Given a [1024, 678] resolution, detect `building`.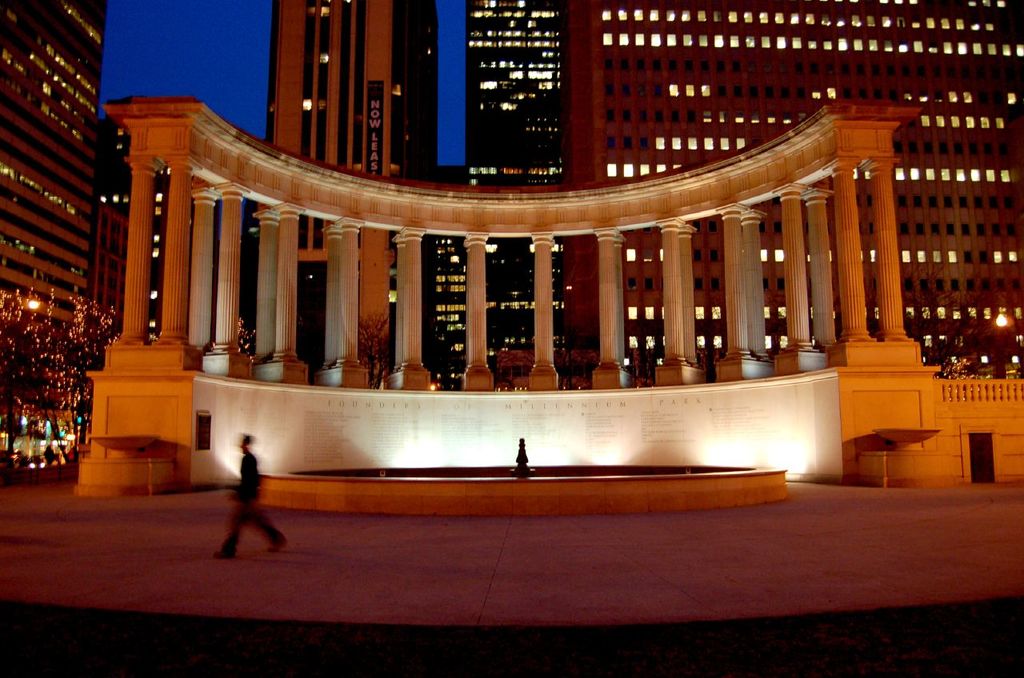
[left=72, top=94, right=1020, bottom=496].
